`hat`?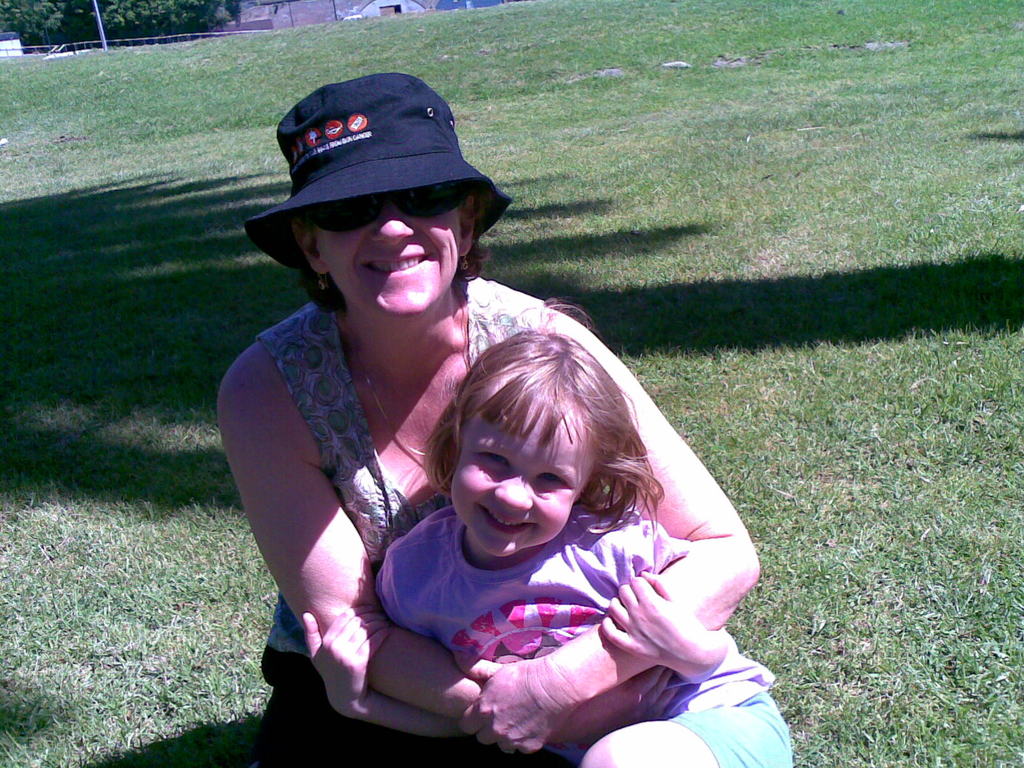
x1=241 y1=76 x2=512 y2=276
